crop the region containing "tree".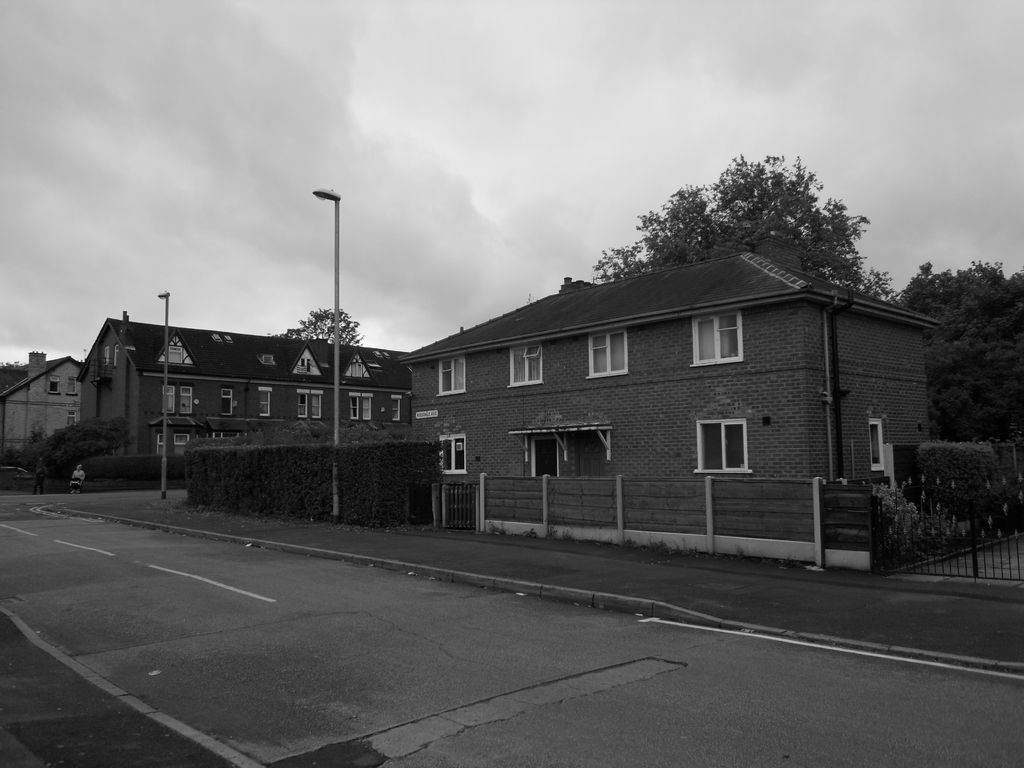
Crop region: locate(312, 230, 1011, 414).
